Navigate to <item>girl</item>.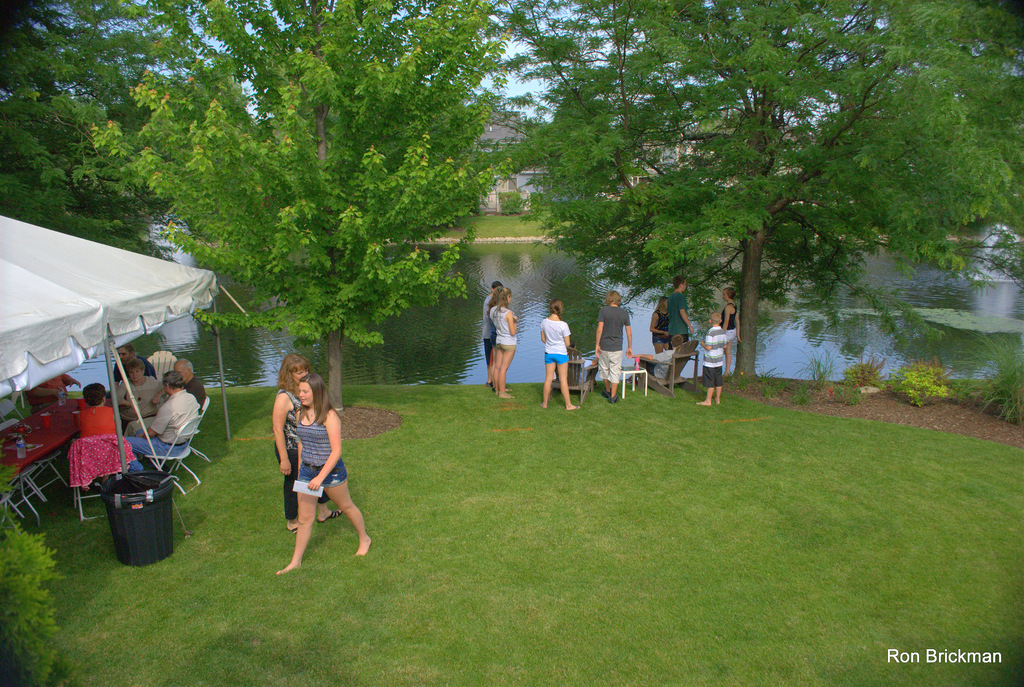
Navigation target: bbox=[486, 286, 518, 403].
